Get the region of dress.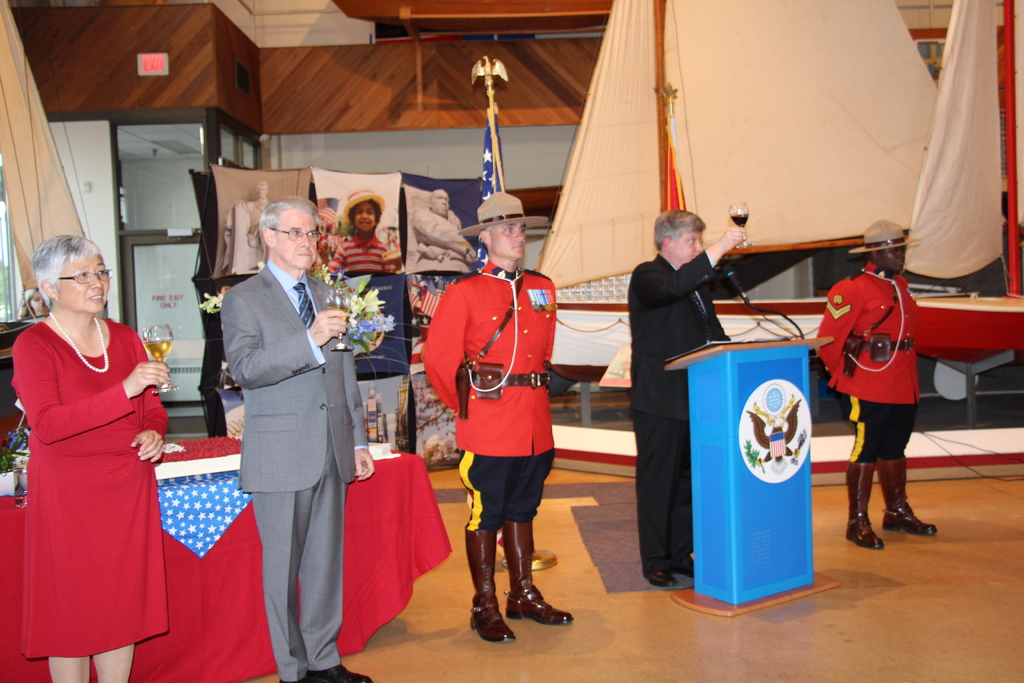
[10,320,170,660].
